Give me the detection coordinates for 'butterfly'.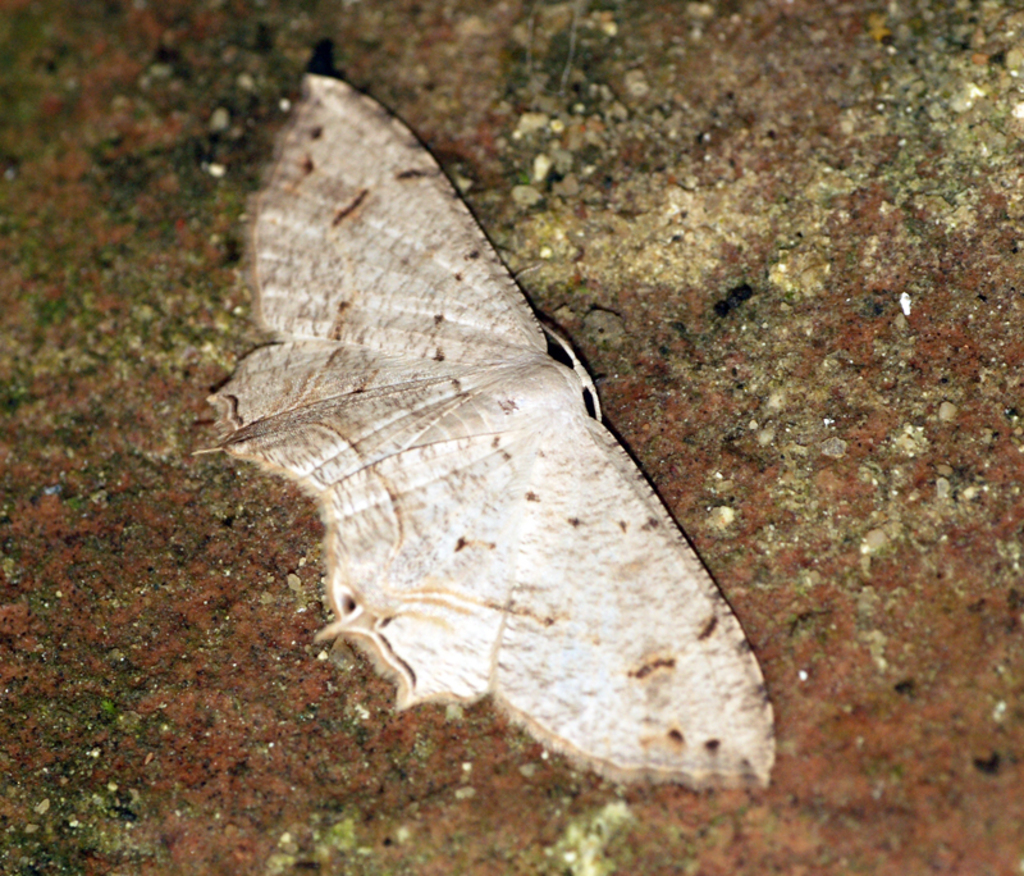
select_region(189, 63, 709, 724).
